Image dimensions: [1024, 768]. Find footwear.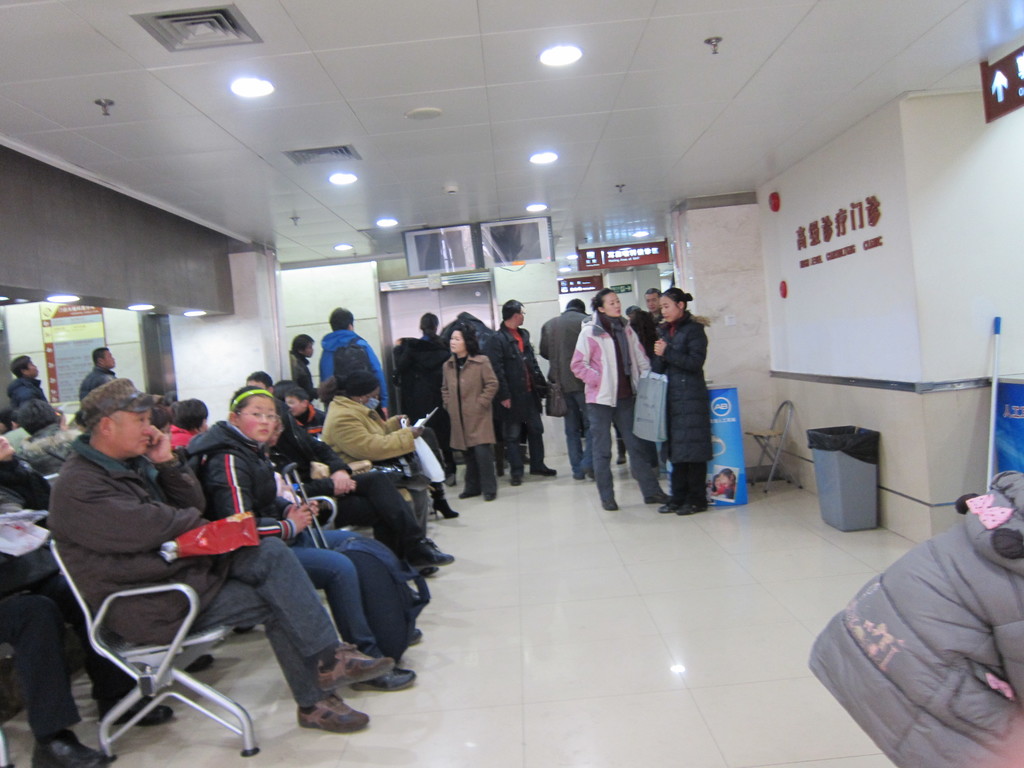
<bbox>680, 499, 701, 512</bbox>.
